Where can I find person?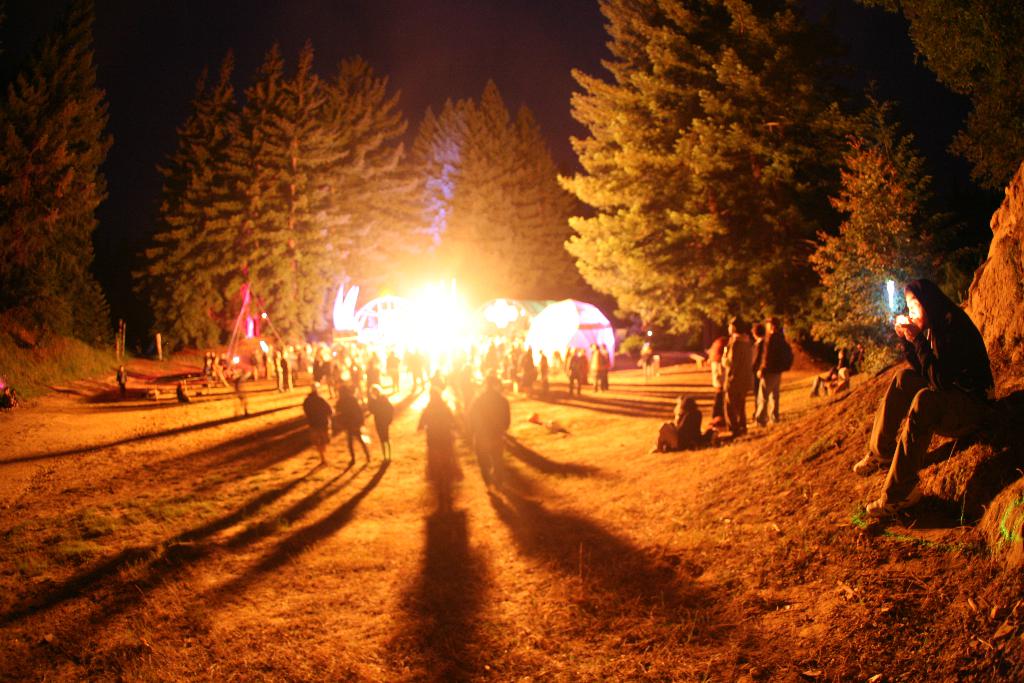
You can find it at pyautogui.locateOnScreen(301, 381, 334, 465).
